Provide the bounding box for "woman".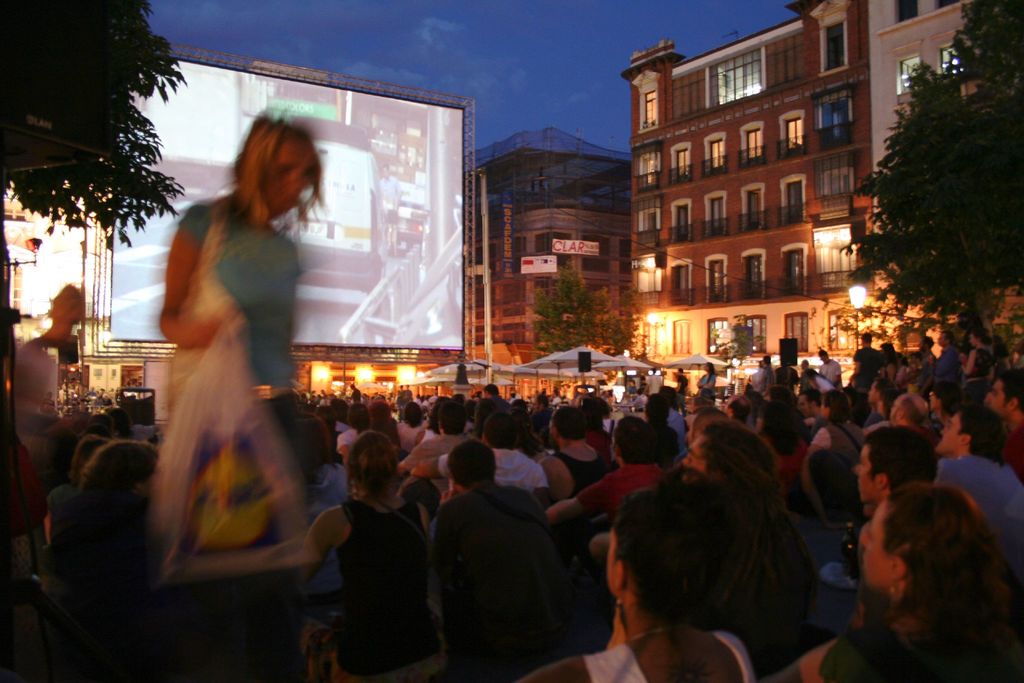
(left=1012, top=338, right=1023, bottom=370).
